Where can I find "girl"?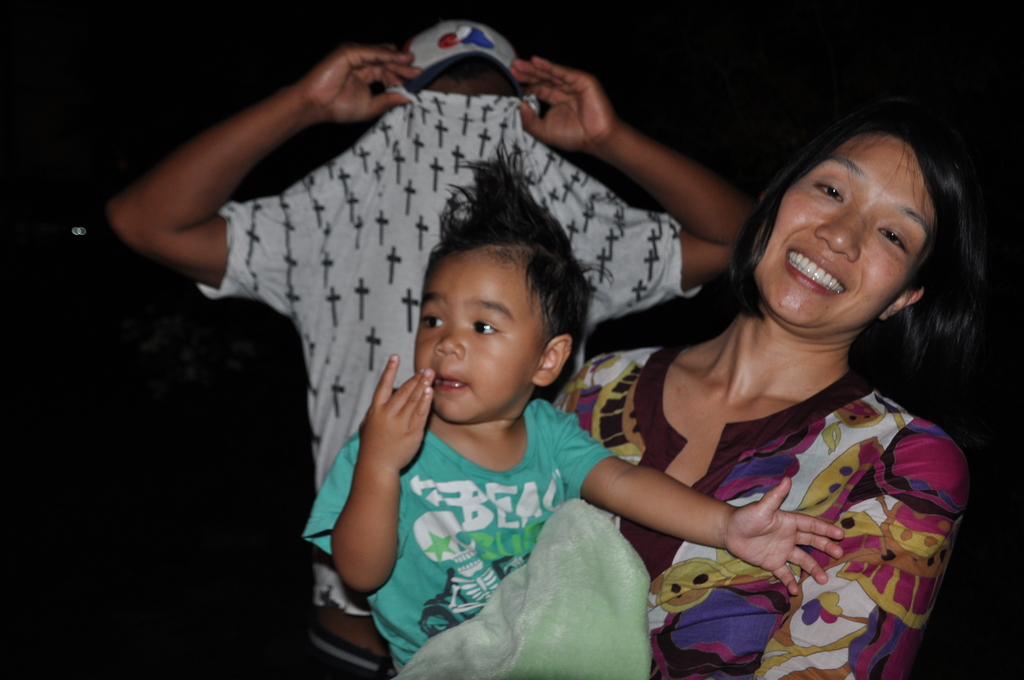
You can find it at 304/135/847/679.
